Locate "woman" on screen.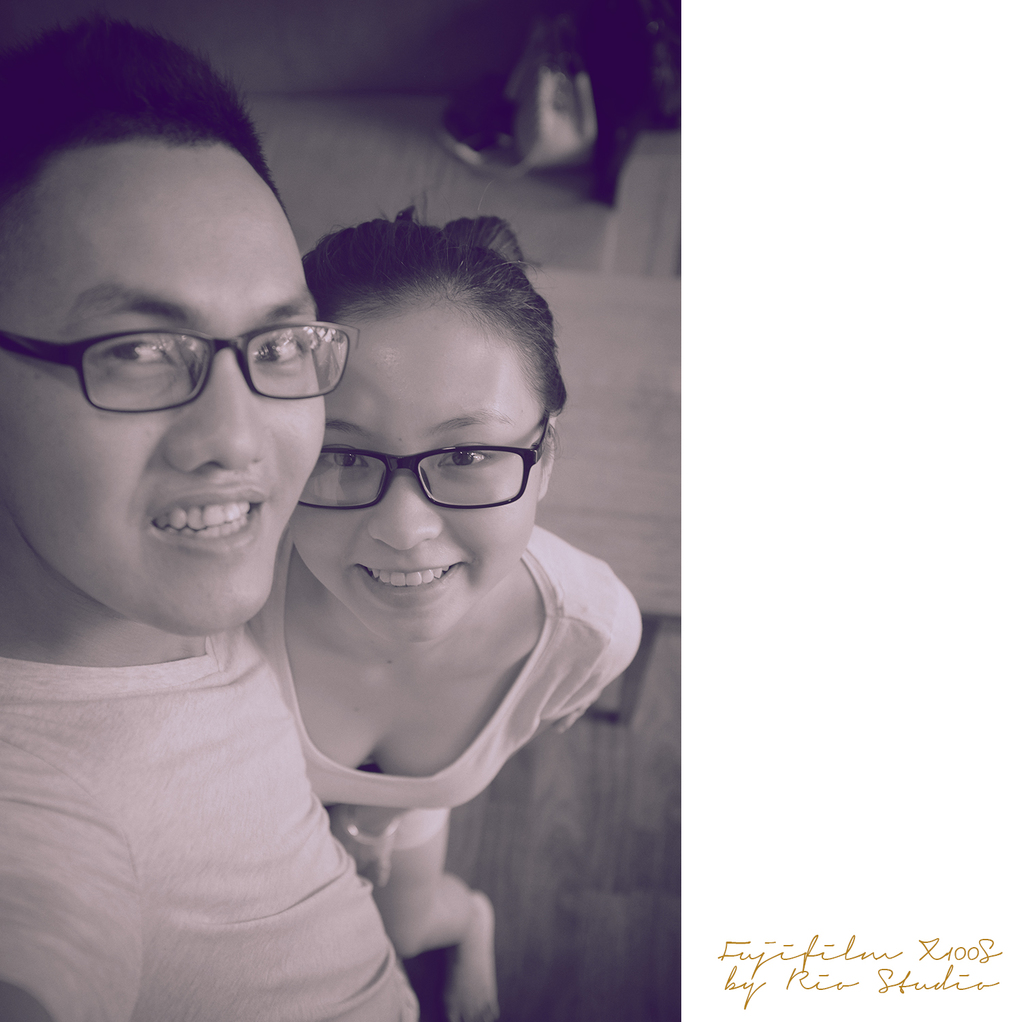
On screen at (245,213,646,1021).
